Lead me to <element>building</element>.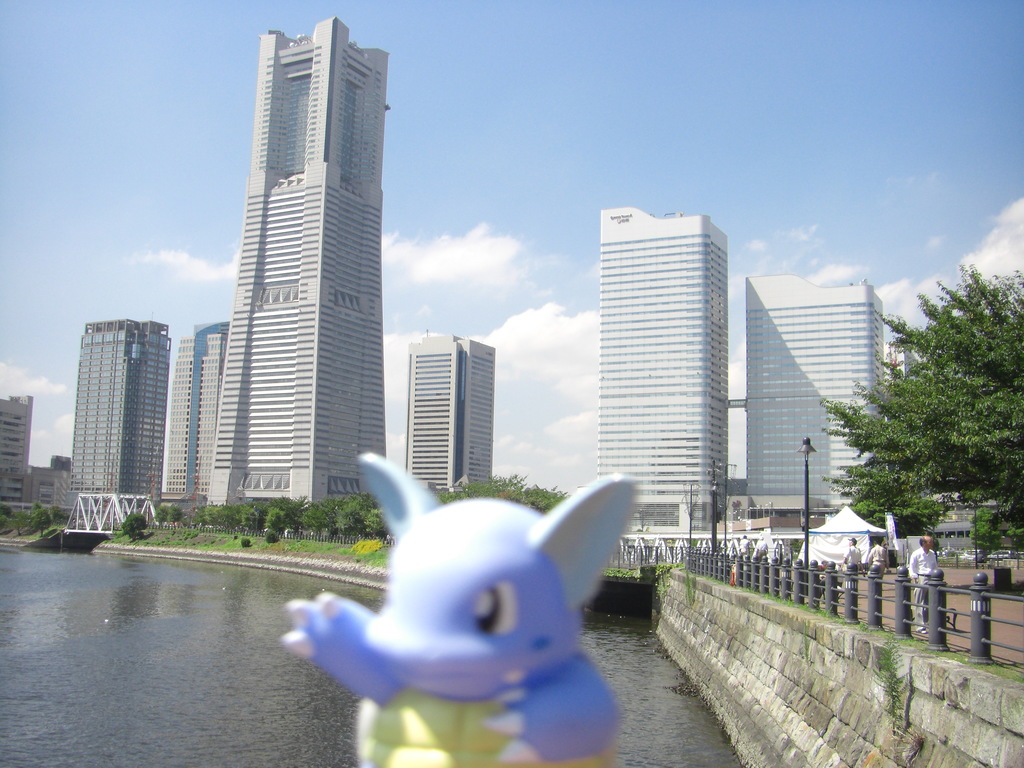
Lead to select_region(23, 454, 72, 520).
